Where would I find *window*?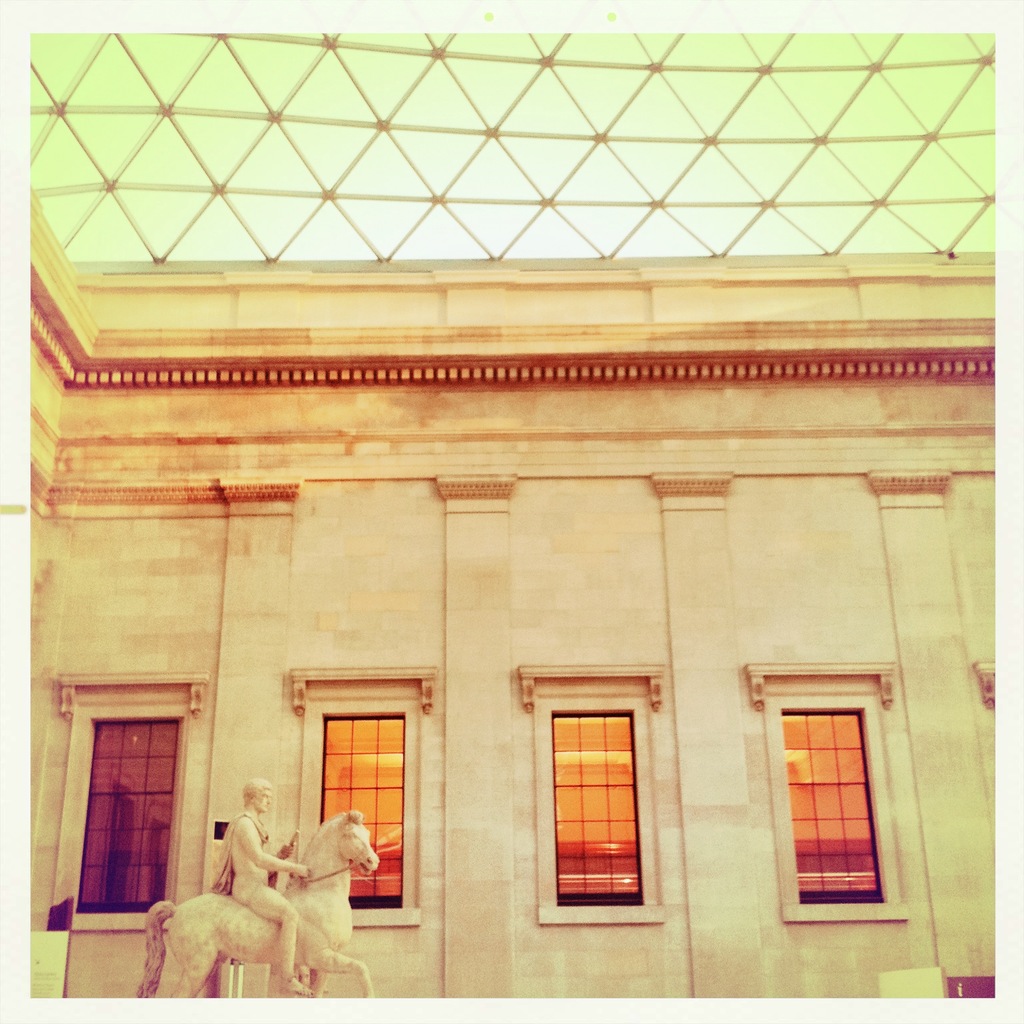
At left=548, top=710, right=645, bottom=904.
